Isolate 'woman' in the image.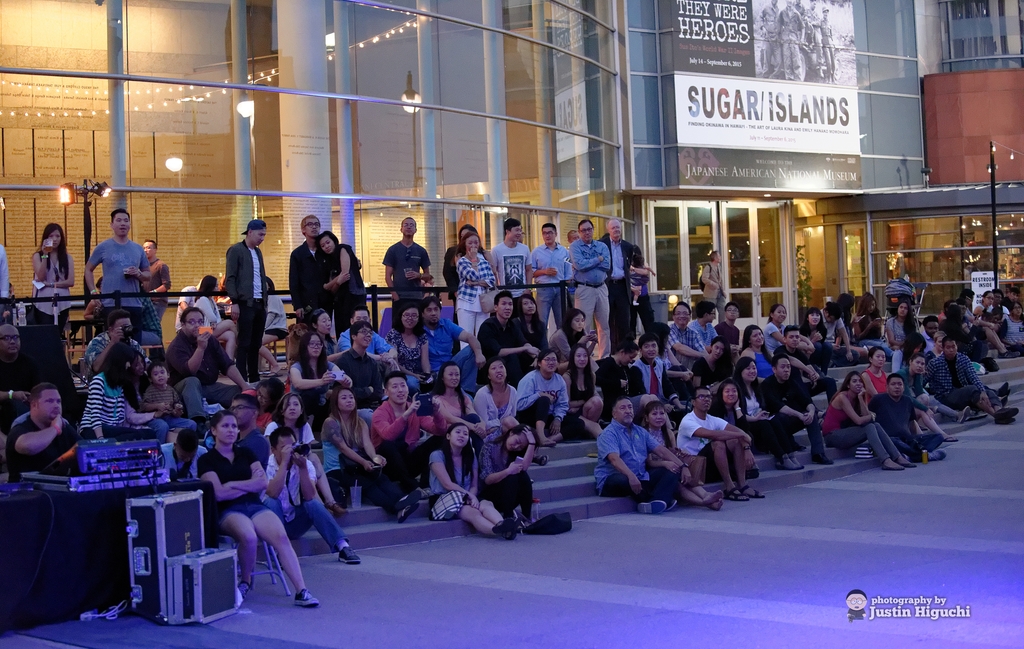
Isolated region: {"left": 193, "top": 274, "right": 237, "bottom": 363}.
